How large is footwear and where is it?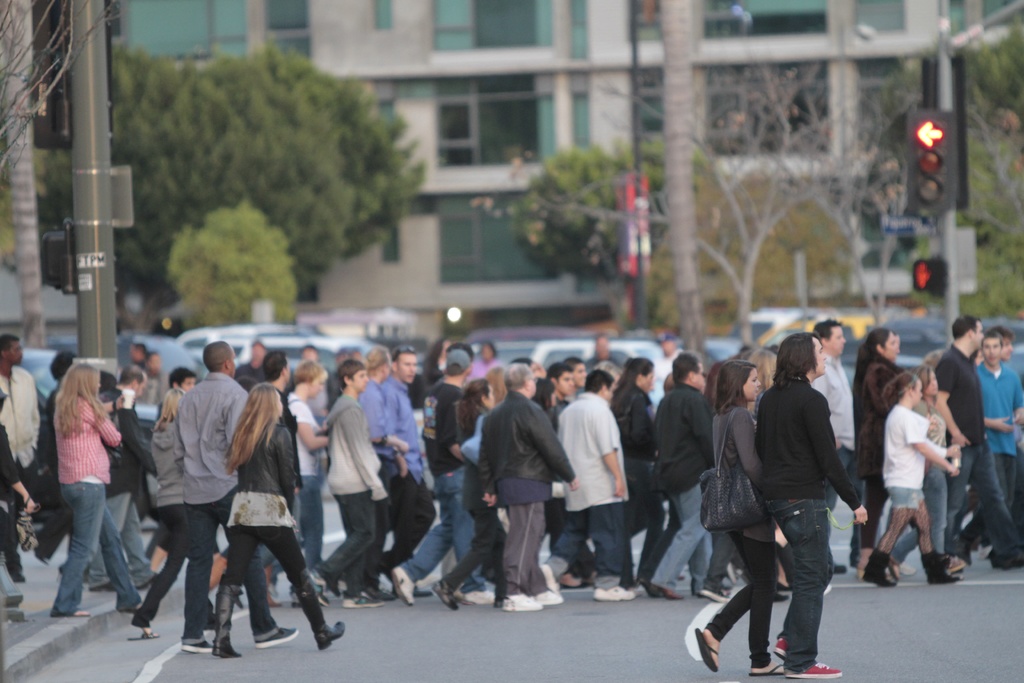
Bounding box: bbox=(390, 585, 433, 597).
